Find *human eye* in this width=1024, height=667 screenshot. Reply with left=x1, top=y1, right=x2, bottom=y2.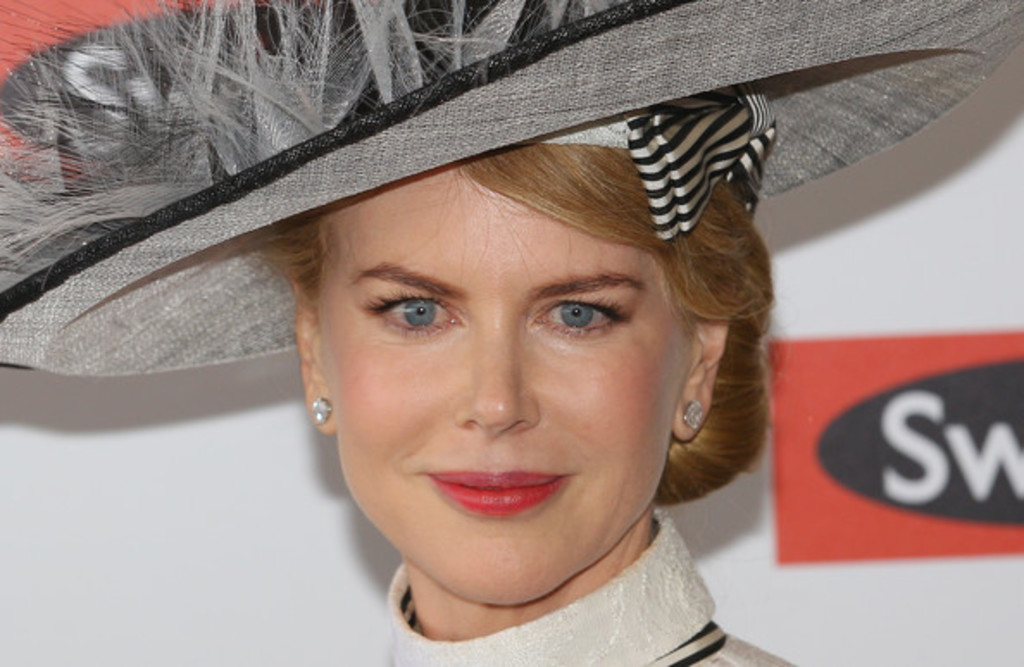
left=360, top=284, right=471, bottom=345.
